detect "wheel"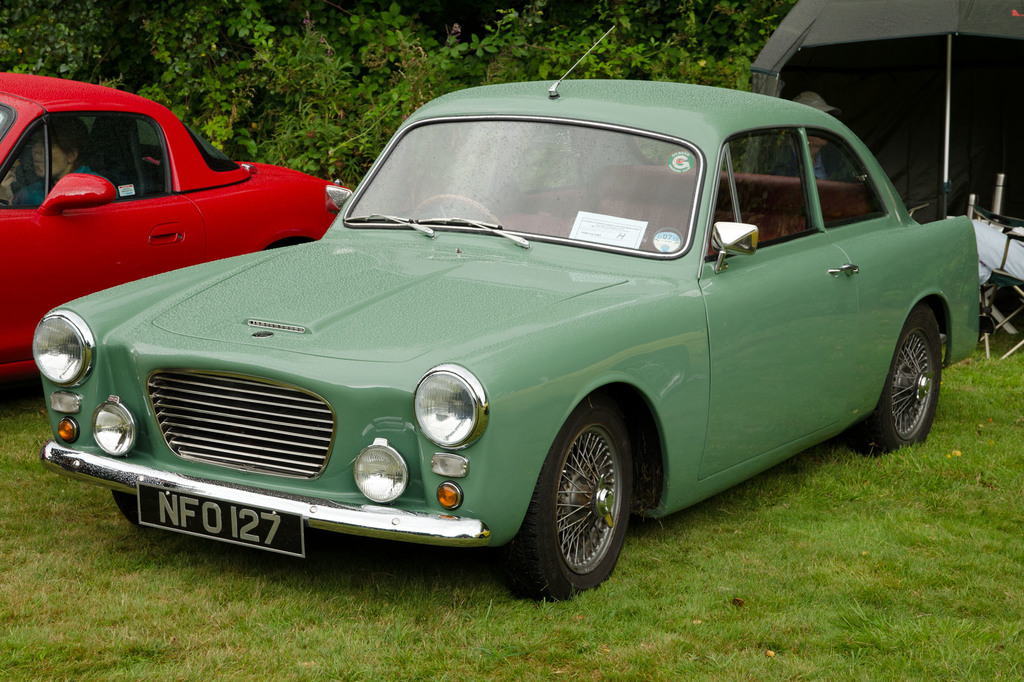
[x1=527, y1=411, x2=637, y2=592]
